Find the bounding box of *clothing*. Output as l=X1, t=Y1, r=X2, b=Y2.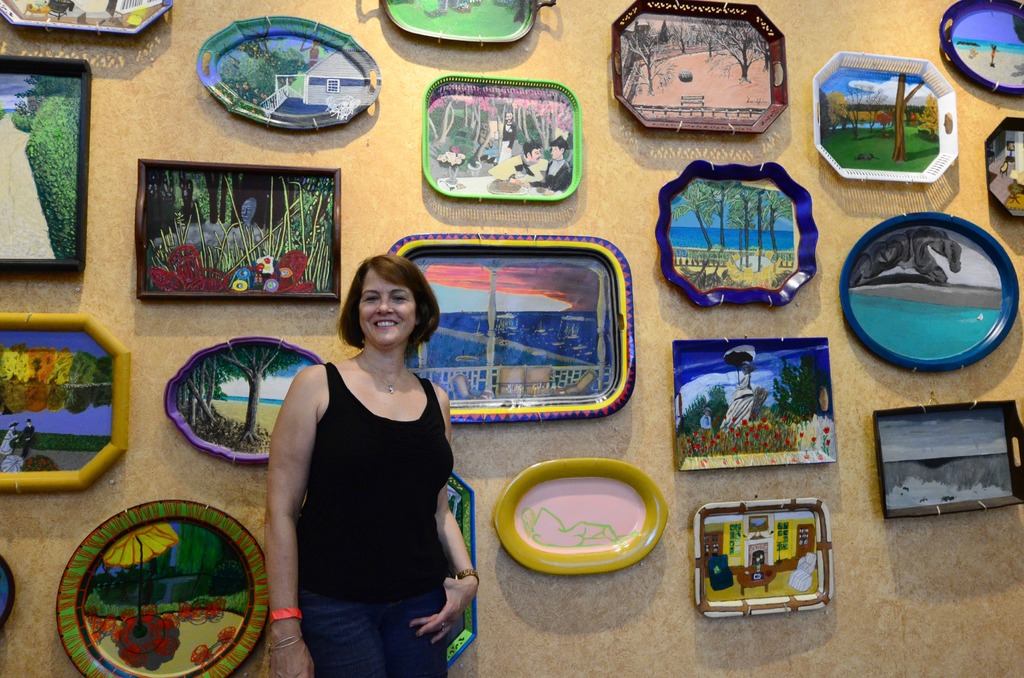
l=295, t=360, r=455, b=677.
